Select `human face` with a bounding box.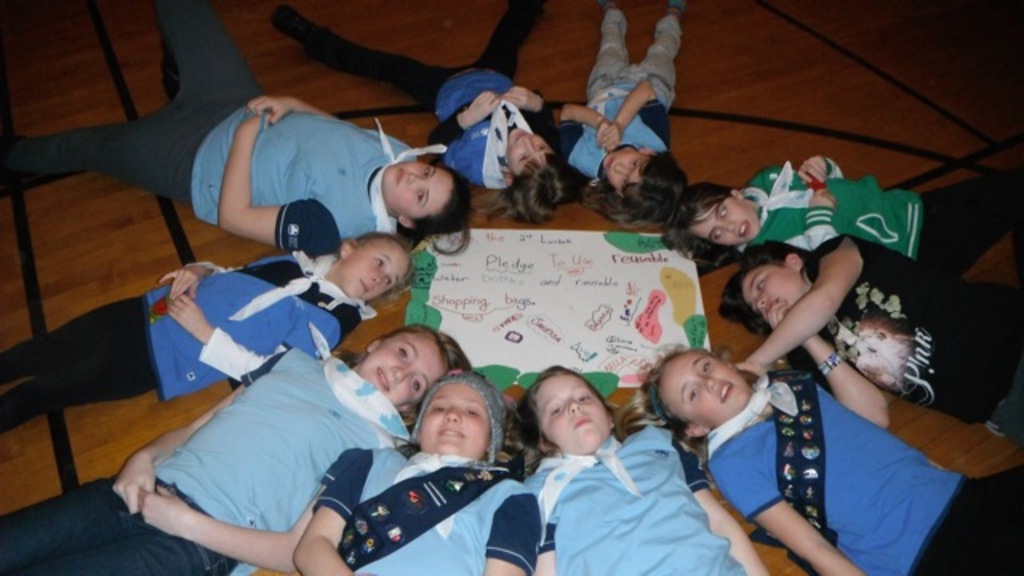
{"x1": 600, "y1": 146, "x2": 648, "y2": 194}.
